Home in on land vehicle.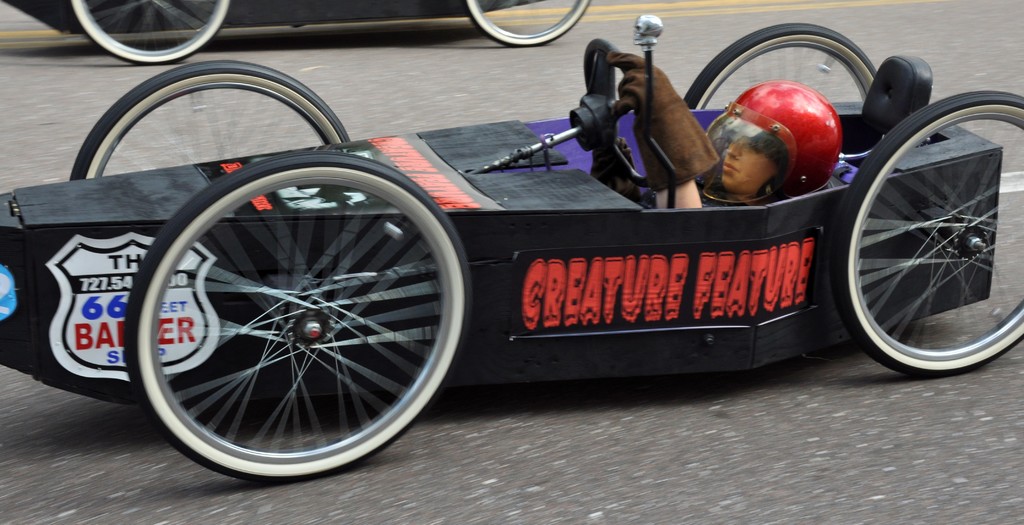
Homed in at pyautogui.locateOnScreen(3, 0, 590, 62).
